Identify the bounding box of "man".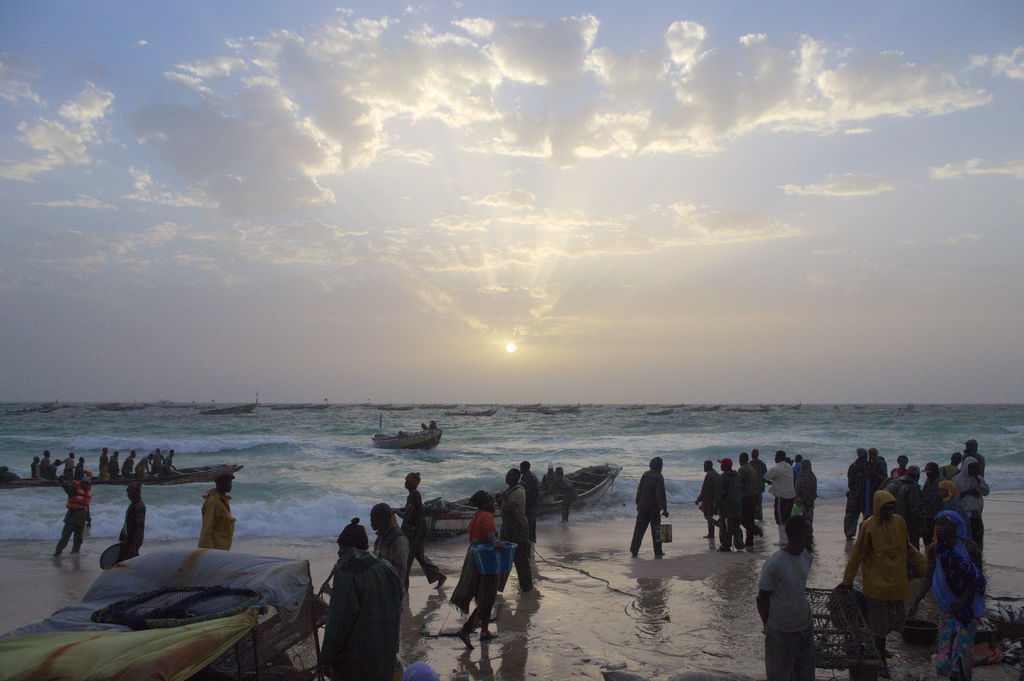
108 450 121 480.
